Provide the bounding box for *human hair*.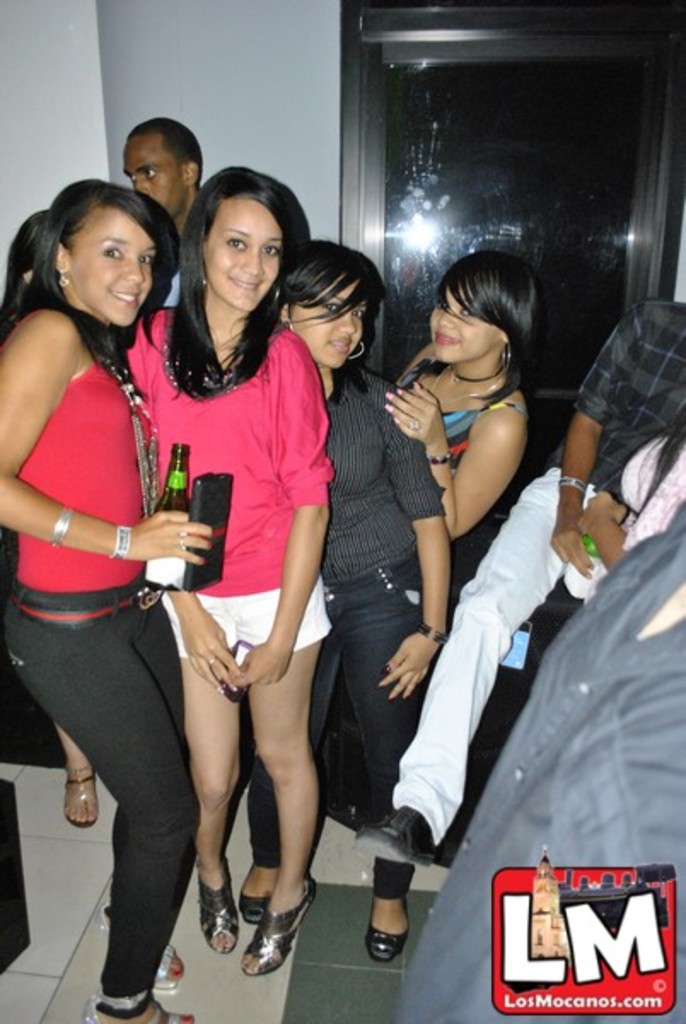
box=[435, 249, 539, 403].
